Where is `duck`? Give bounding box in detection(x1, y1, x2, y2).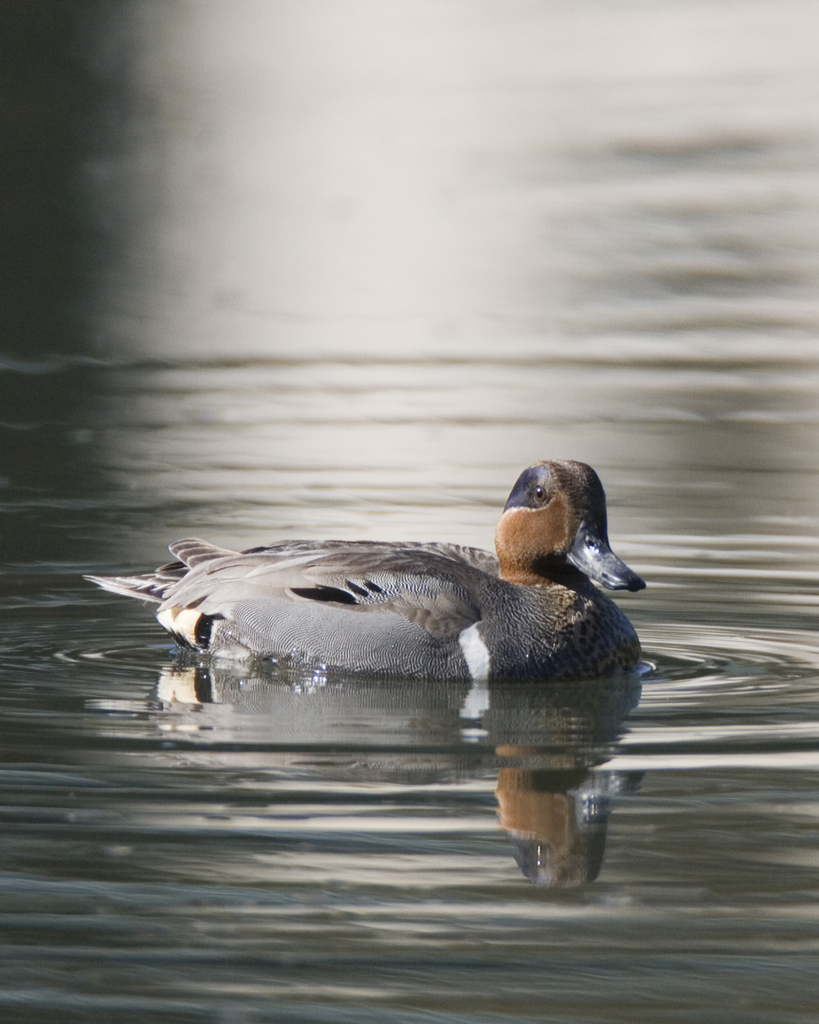
detection(115, 454, 684, 698).
